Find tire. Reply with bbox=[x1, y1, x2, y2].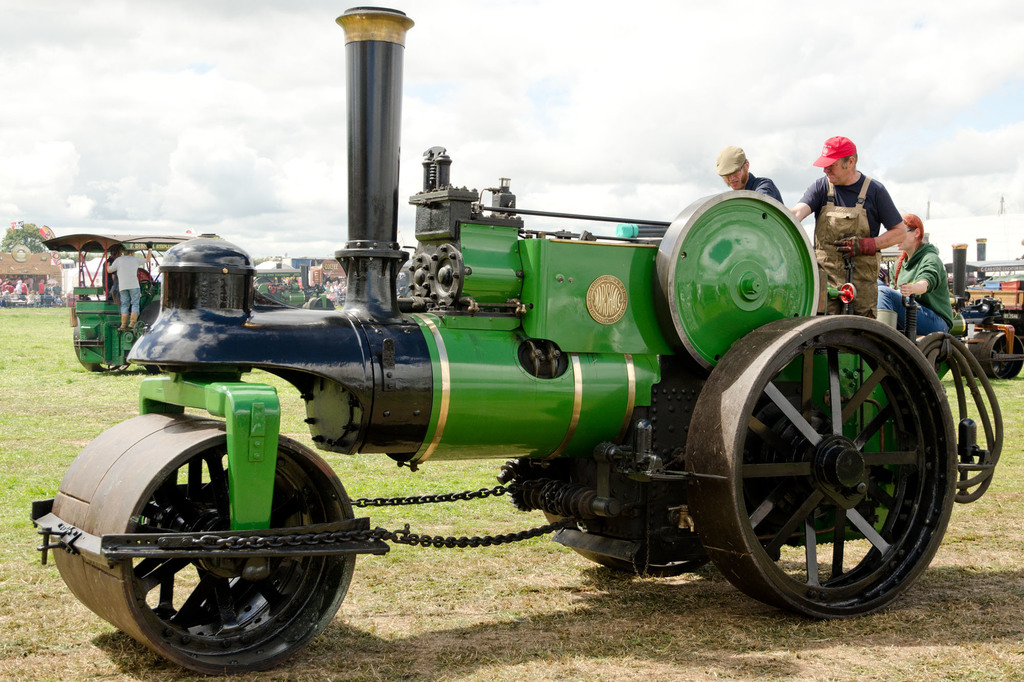
bbox=[685, 315, 957, 619].
